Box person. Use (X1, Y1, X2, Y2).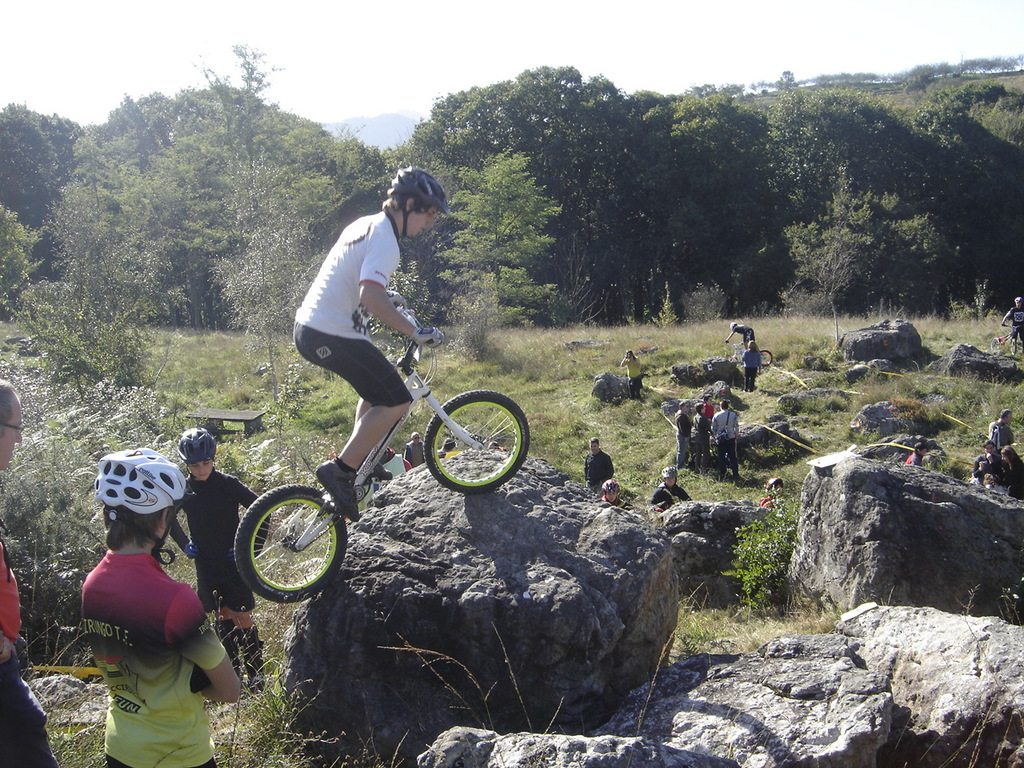
(647, 466, 691, 514).
